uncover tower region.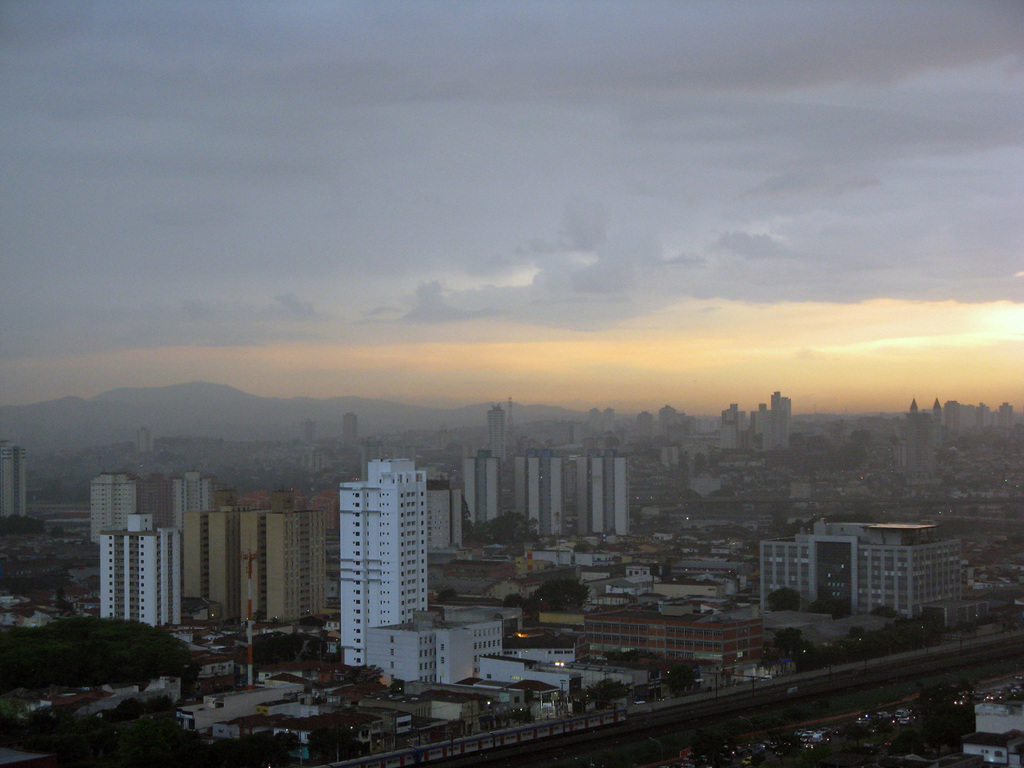
Uncovered: [99,508,182,630].
